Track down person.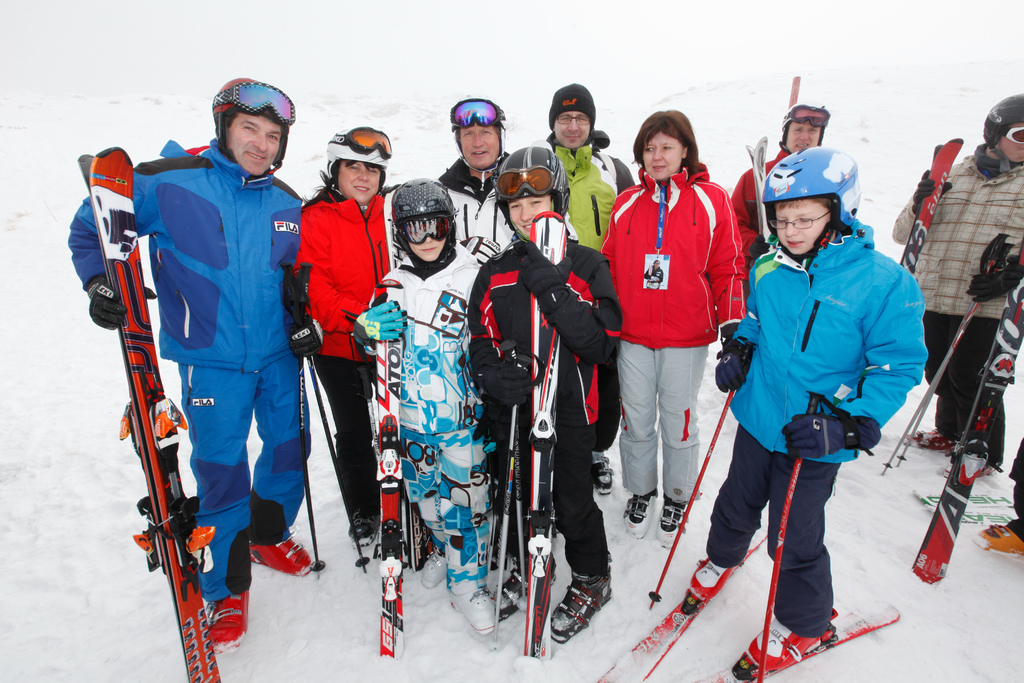
Tracked to (left=68, top=75, right=303, bottom=655).
